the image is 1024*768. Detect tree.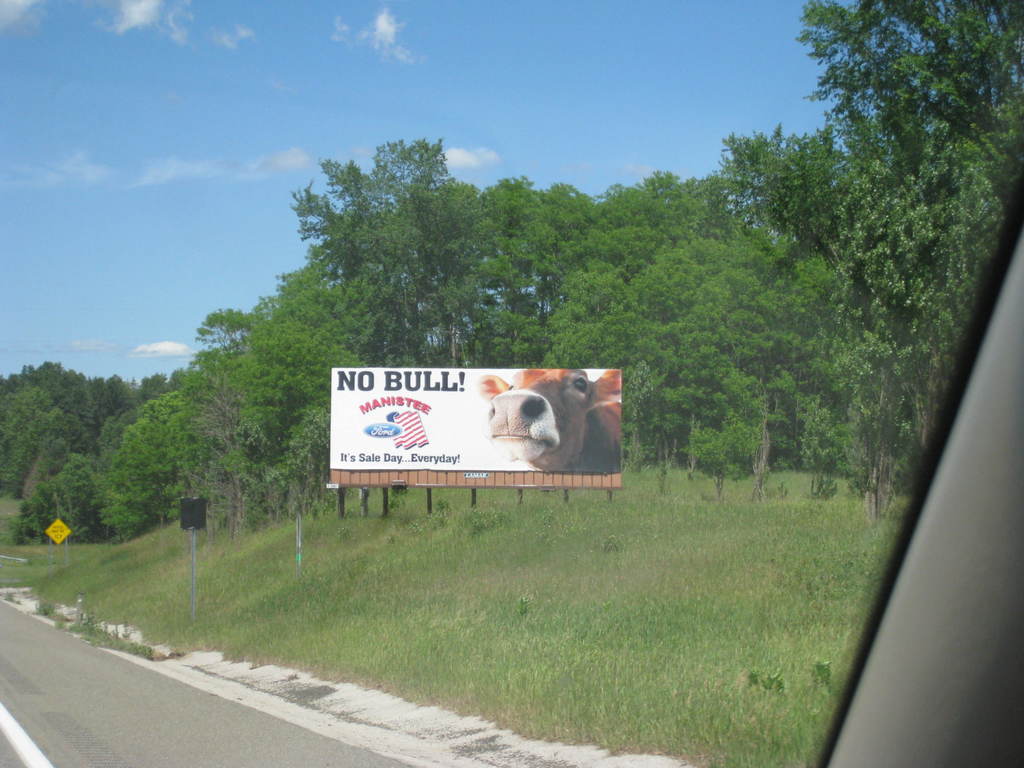
Detection: l=655, t=338, r=770, b=509.
